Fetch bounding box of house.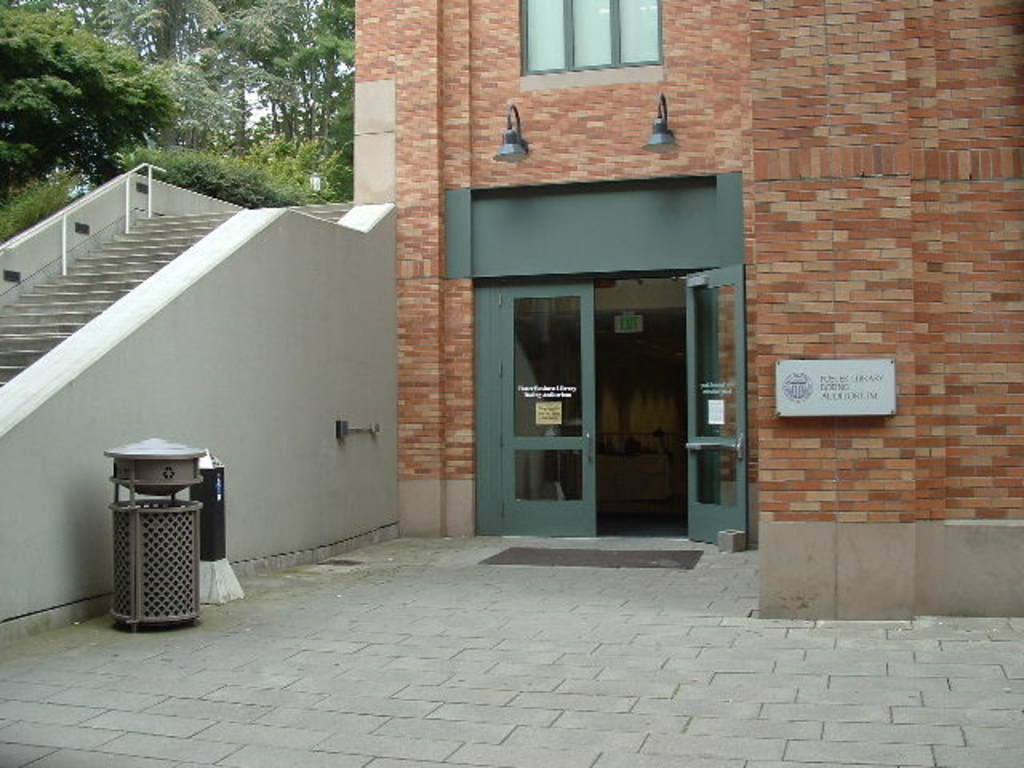
Bbox: detection(339, 0, 1022, 627).
